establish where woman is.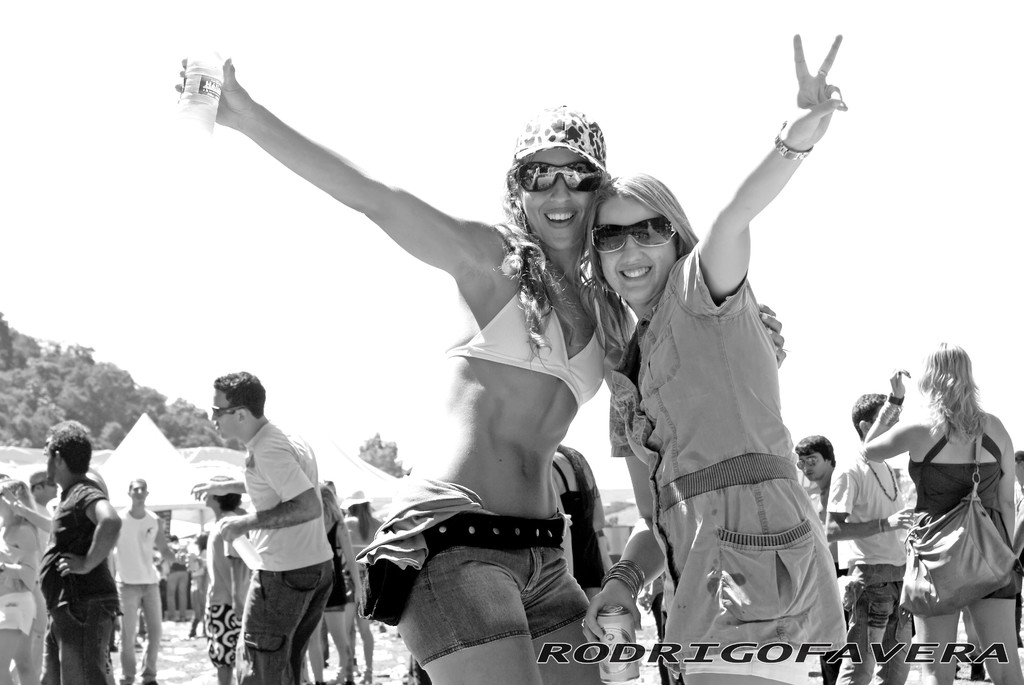
Established at <bbox>547, 442, 611, 684</bbox>.
